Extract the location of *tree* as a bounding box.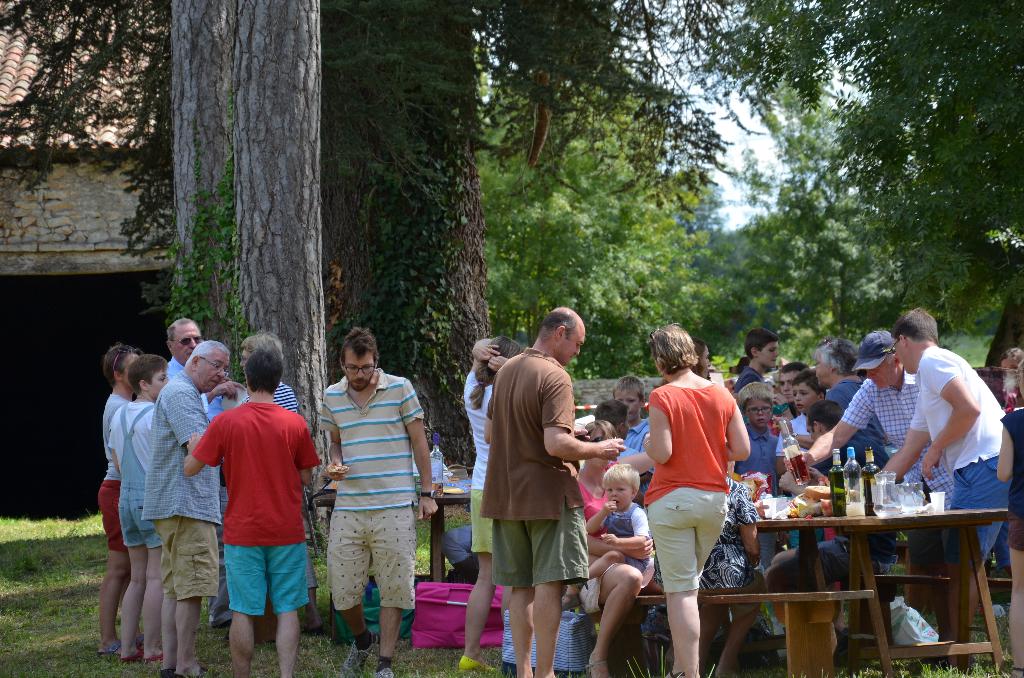
(225,0,333,527).
